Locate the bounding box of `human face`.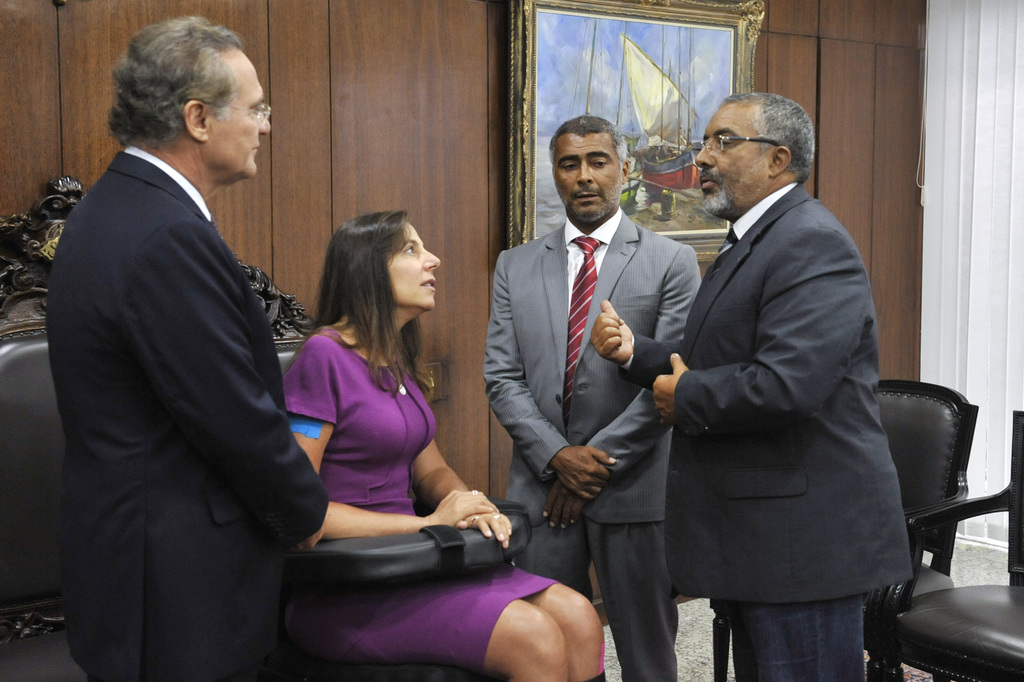
Bounding box: [692, 106, 771, 211].
